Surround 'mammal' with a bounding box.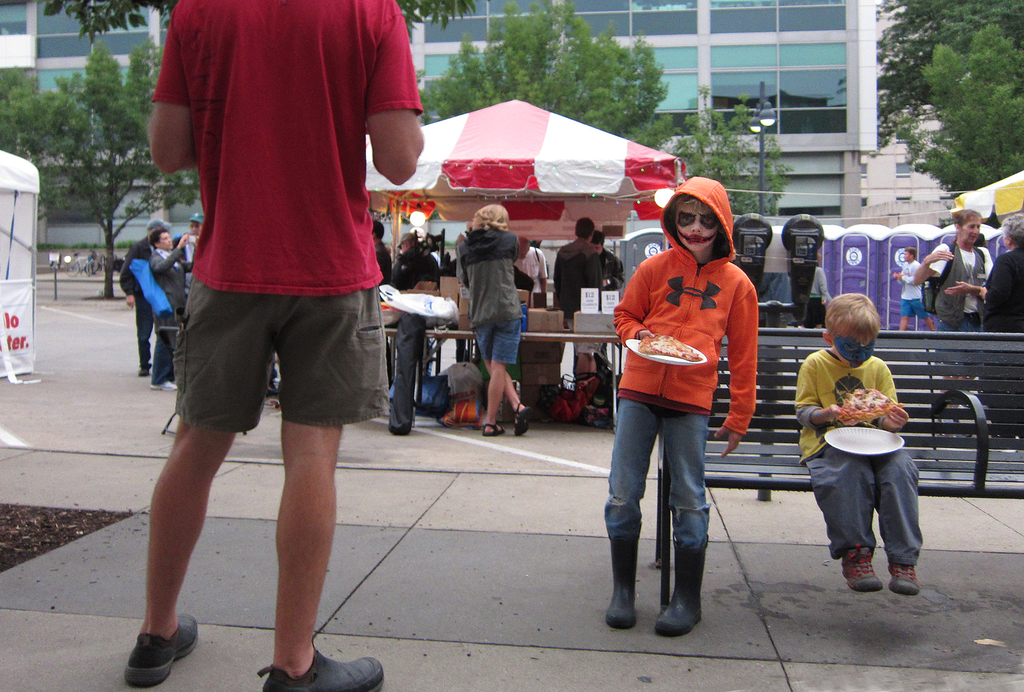
left=983, top=211, right=1023, bottom=447.
